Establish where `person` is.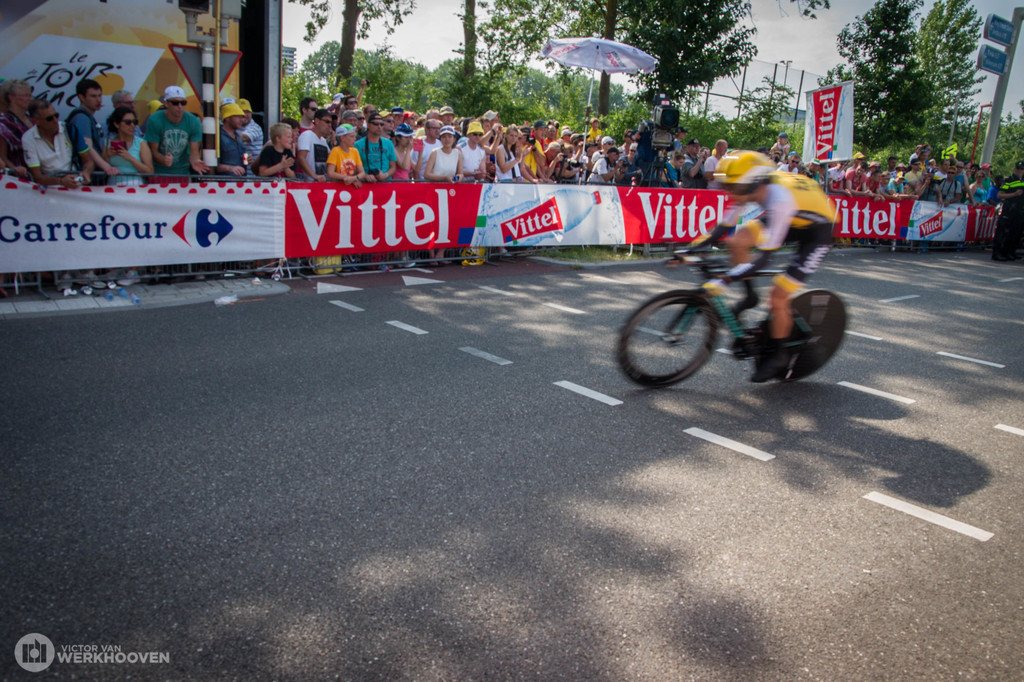
Established at locate(845, 162, 881, 200).
